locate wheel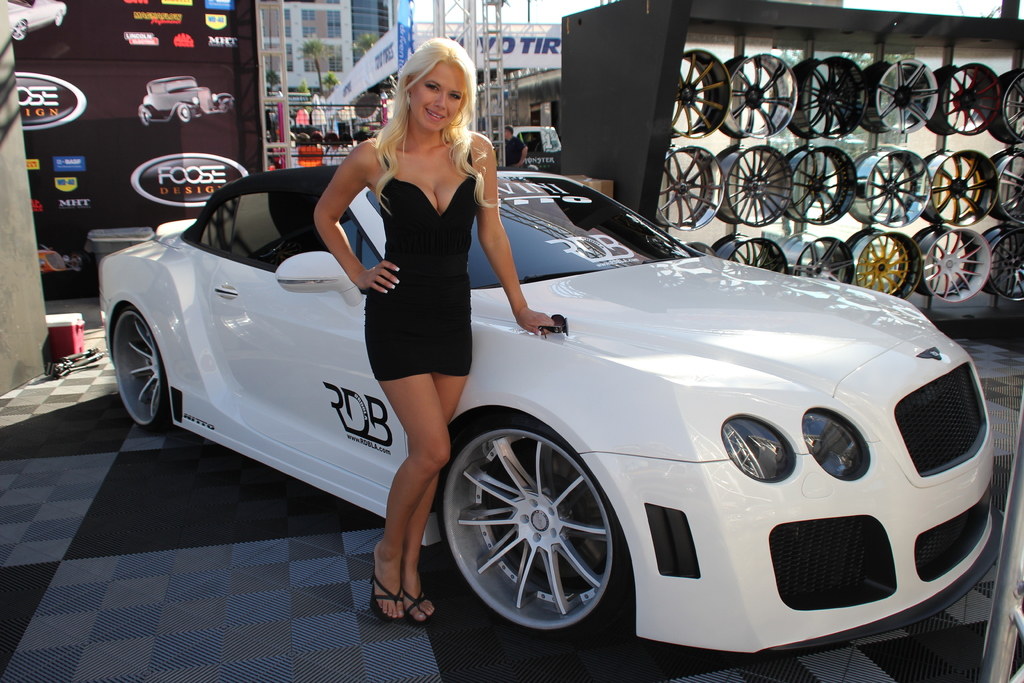
{"left": 716, "top": 145, "right": 794, "bottom": 227}
